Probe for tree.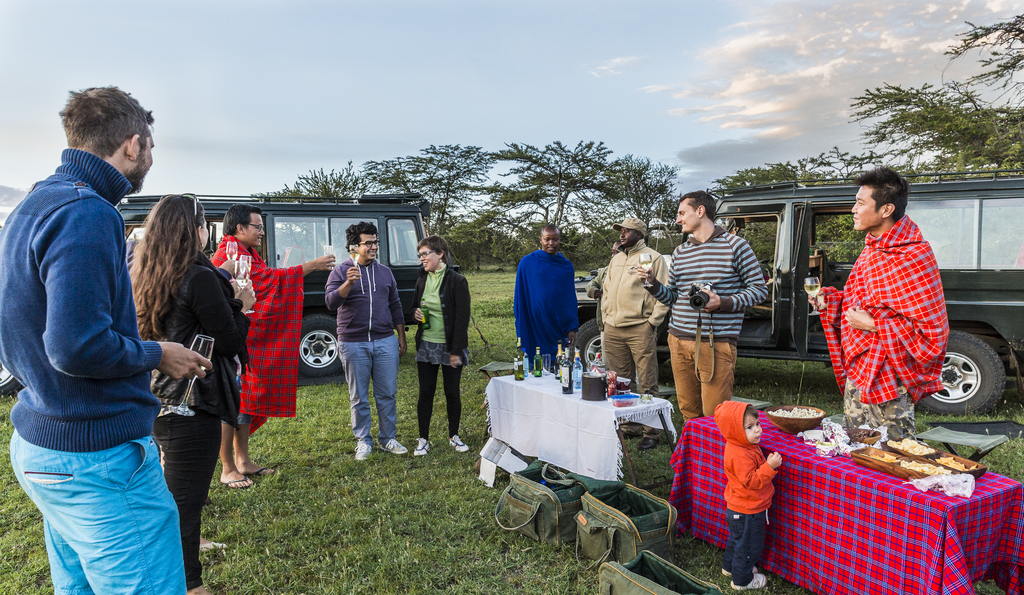
Probe result: (593, 150, 681, 247).
